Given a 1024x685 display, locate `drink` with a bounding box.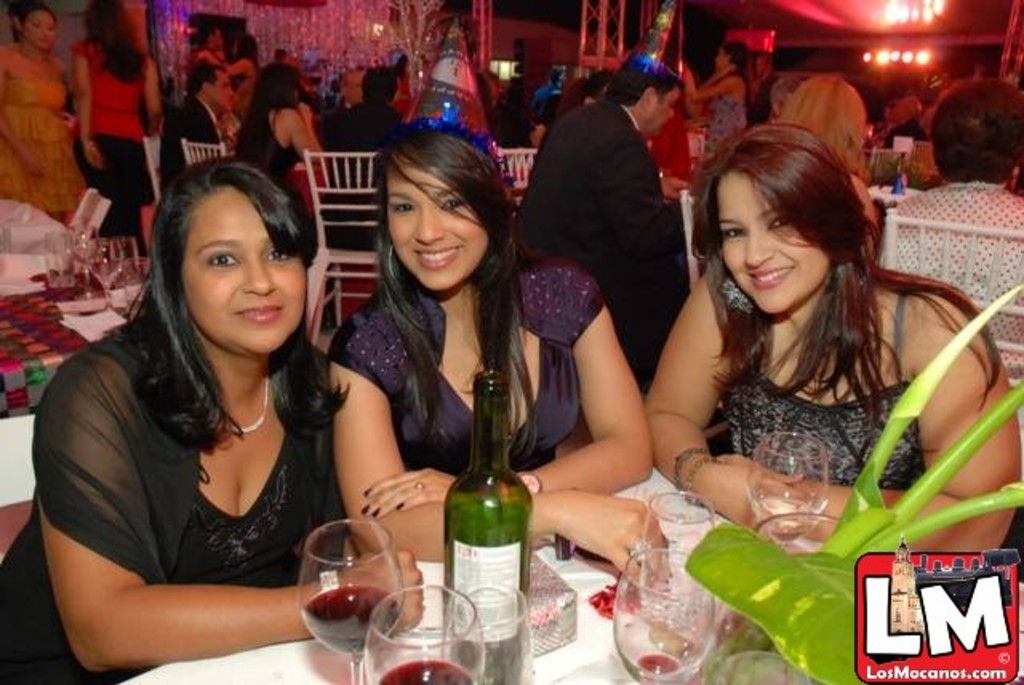
Located: 446/376/530/627.
